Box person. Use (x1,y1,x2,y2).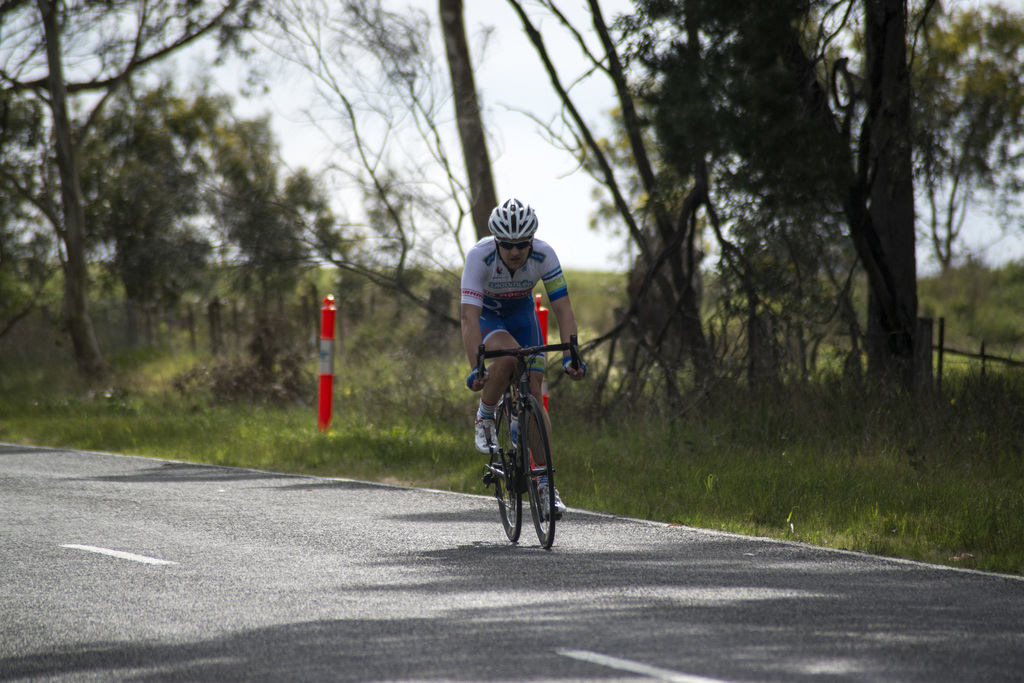
(465,209,578,553).
